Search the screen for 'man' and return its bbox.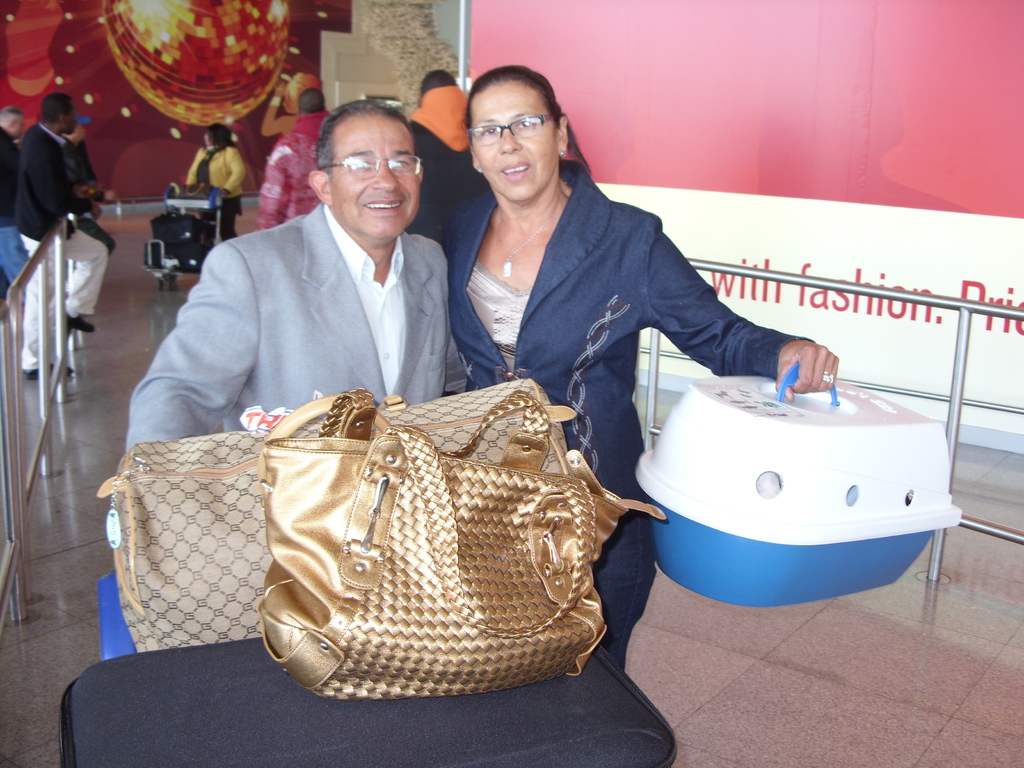
Found: rect(0, 108, 36, 320).
